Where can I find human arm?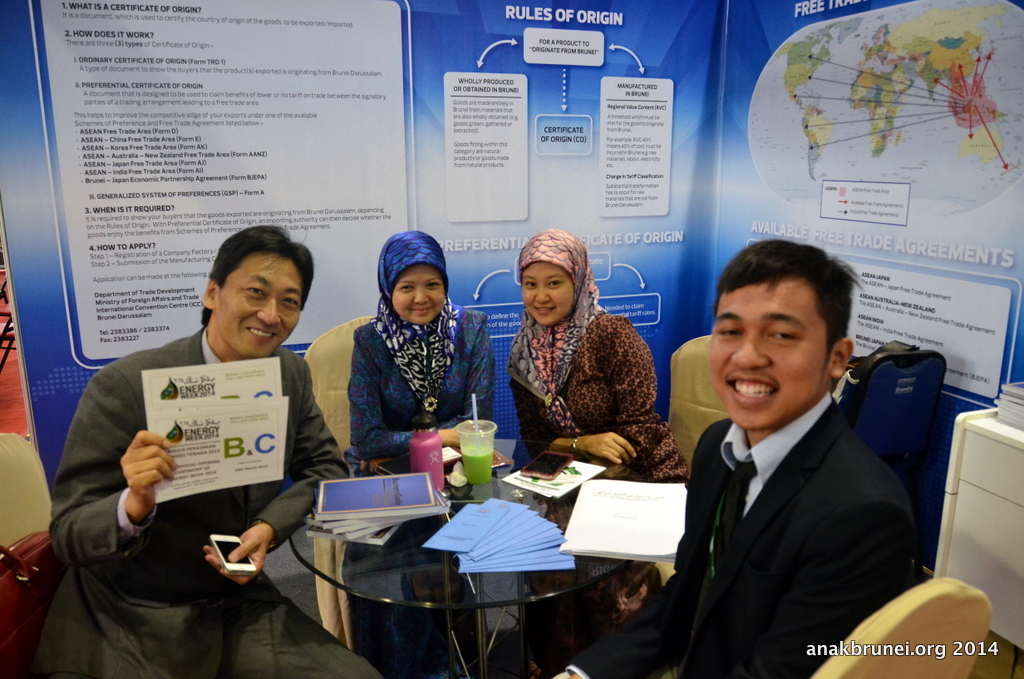
You can find it at <region>47, 365, 157, 570</region>.
